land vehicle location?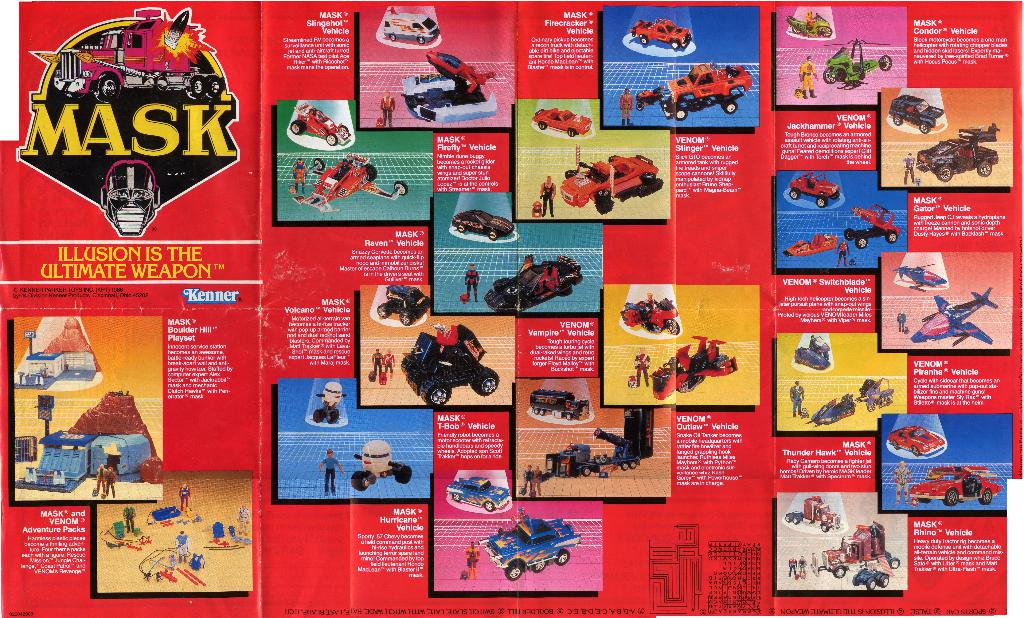
[left=379, top=10, right=442, bottom=46]
